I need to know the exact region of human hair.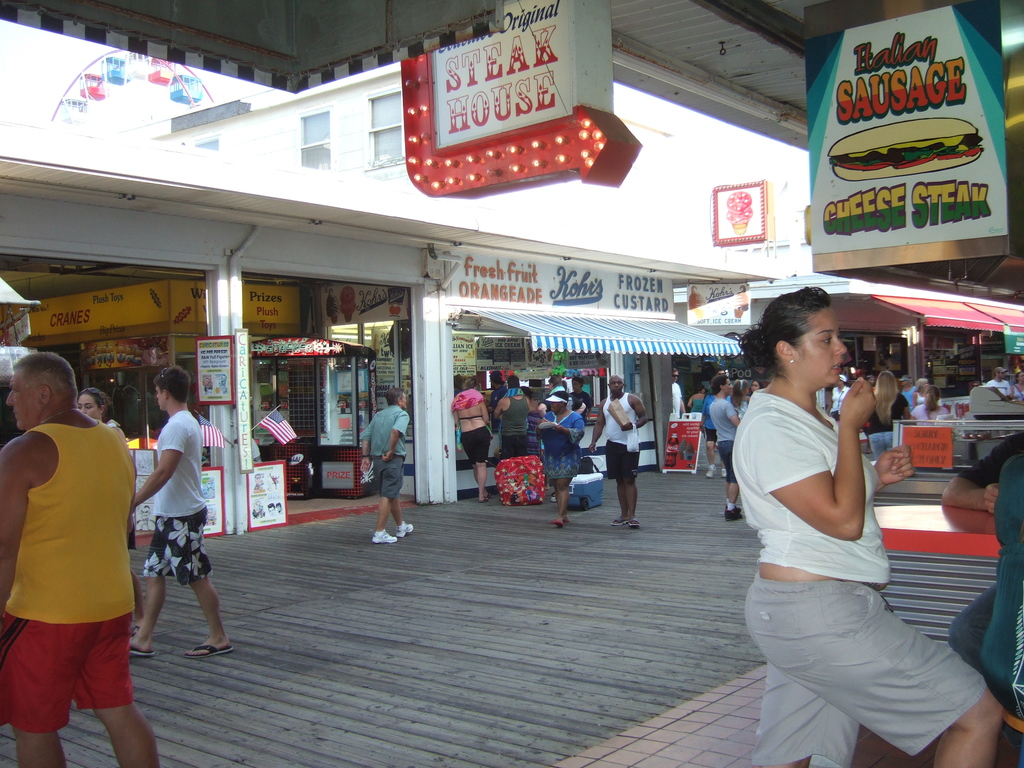
Region: box(508, 373, 518, 388).
